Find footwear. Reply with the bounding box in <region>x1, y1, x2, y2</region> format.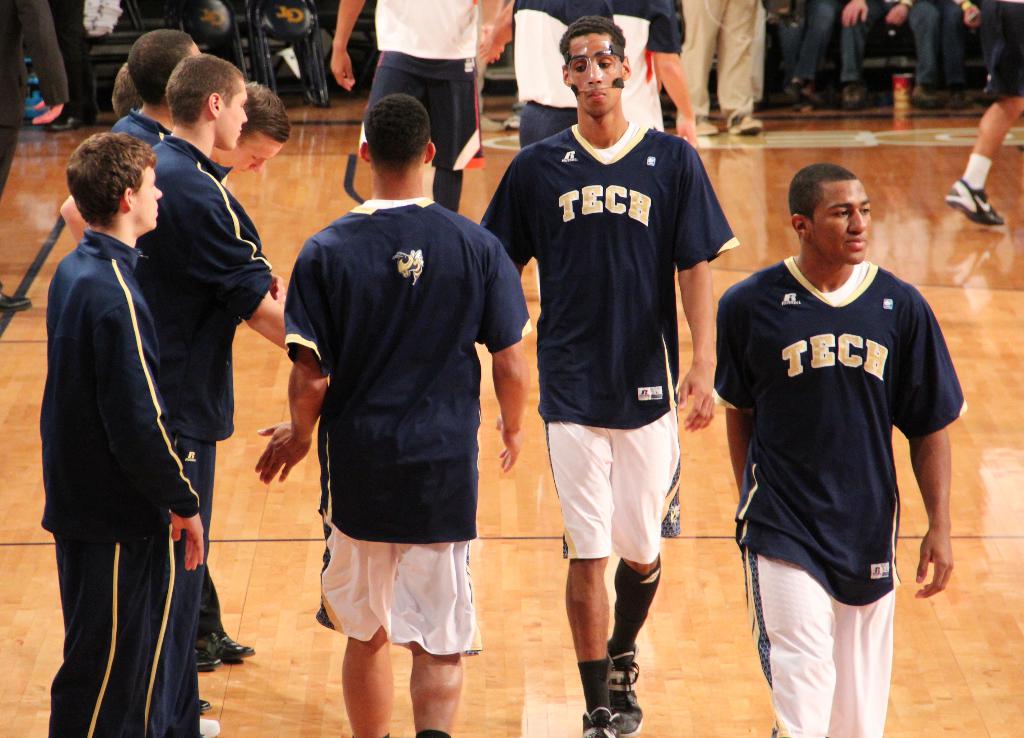
<region>195, 699, 212, 711</region>.
